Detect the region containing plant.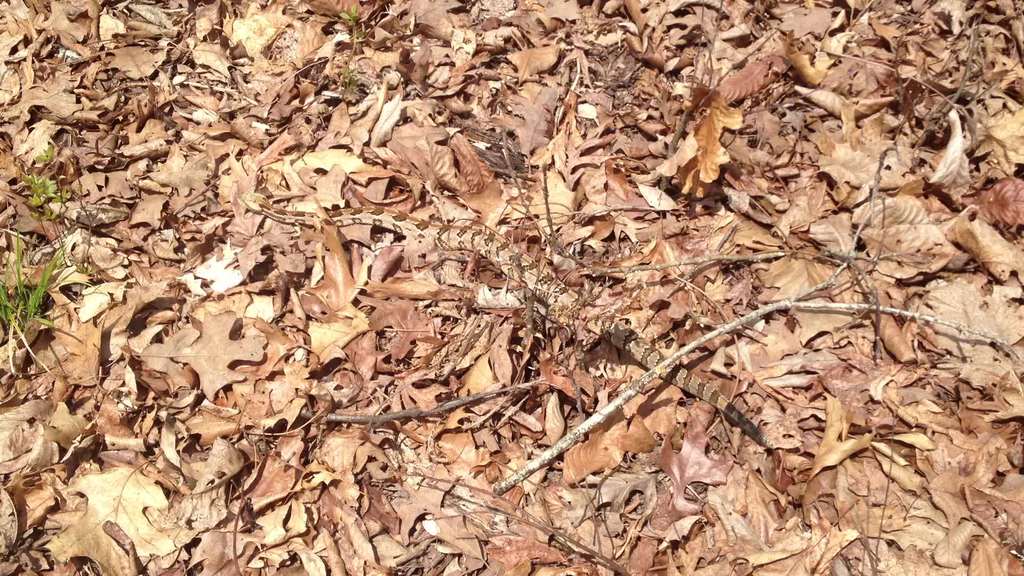
select_region(337, 4, 369, 95).
